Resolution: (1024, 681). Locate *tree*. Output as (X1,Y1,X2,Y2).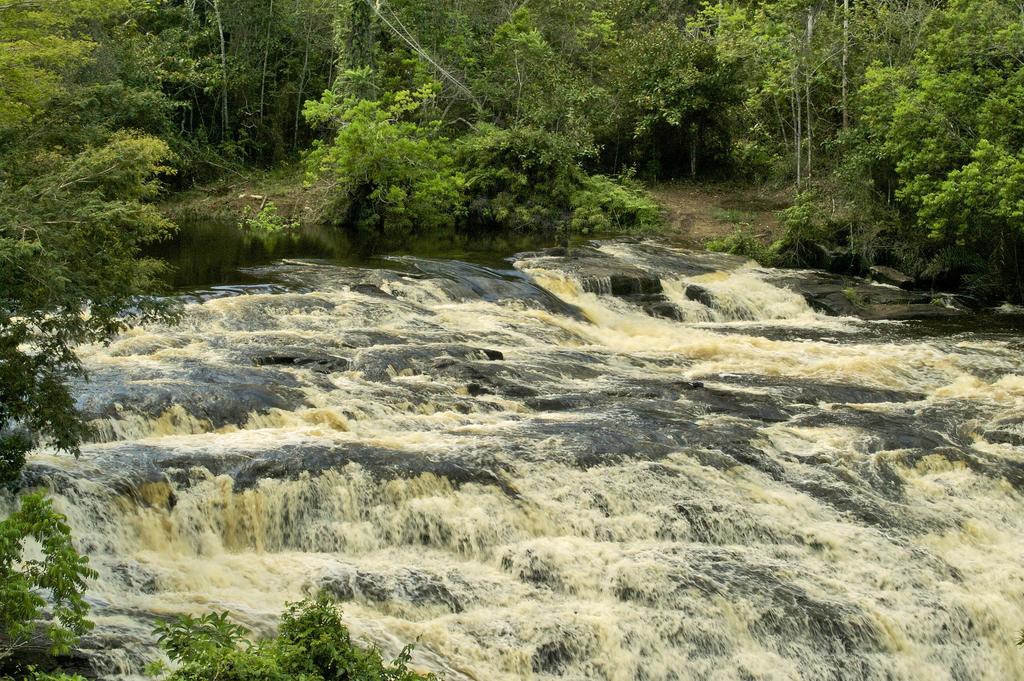
(294,62,461,243).
